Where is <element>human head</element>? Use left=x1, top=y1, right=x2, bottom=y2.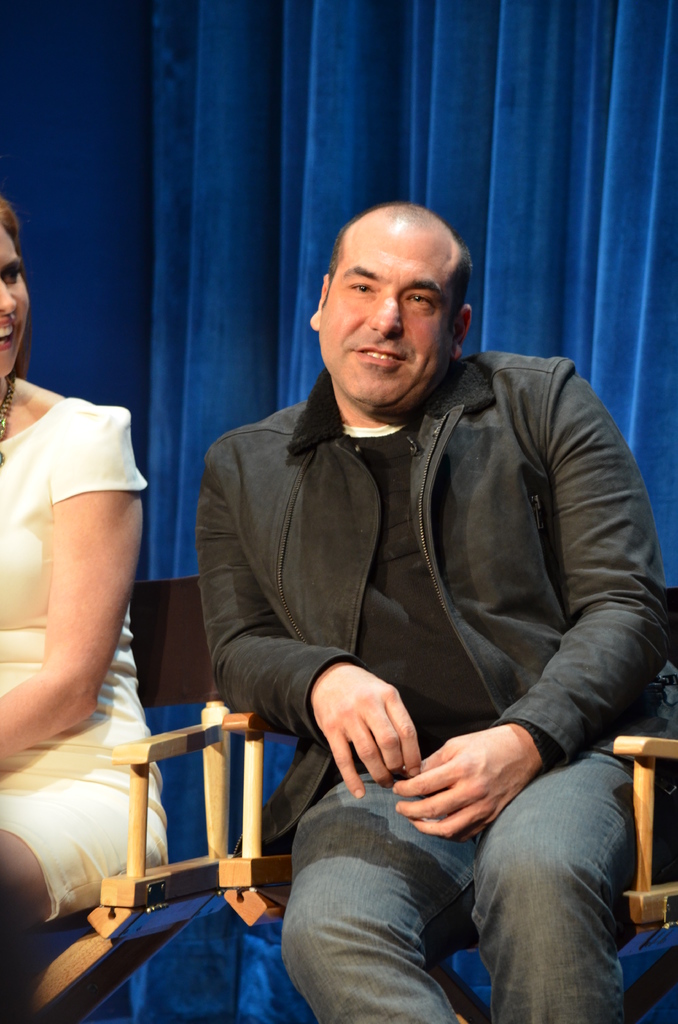
left=315, top=191, right=471, bottom=370.
